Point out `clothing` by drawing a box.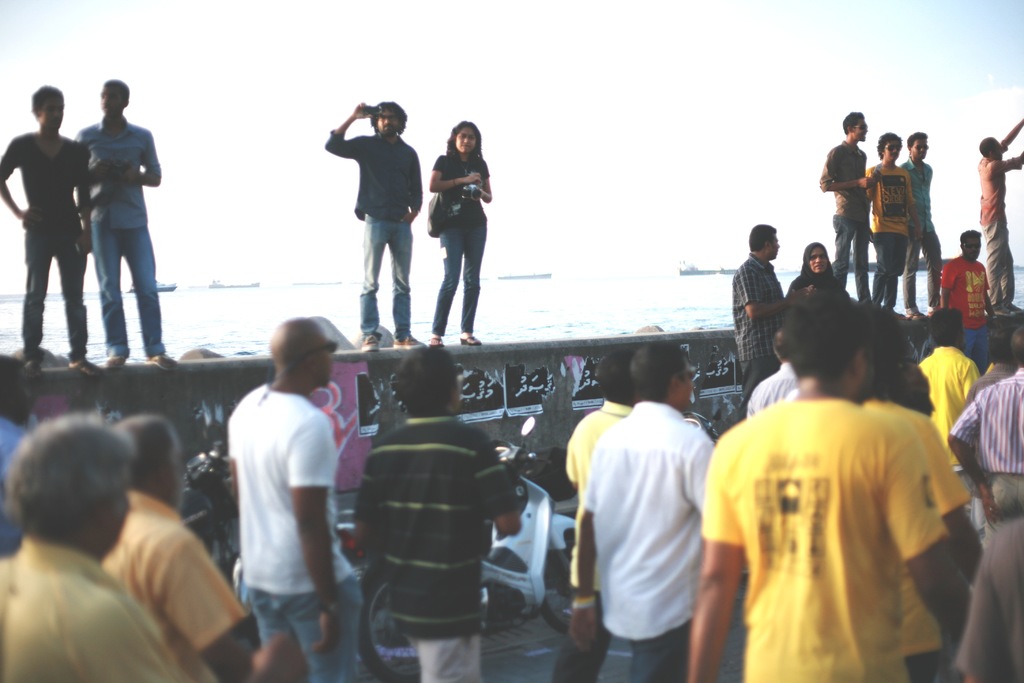
box=[790, 241, 844, 293].
